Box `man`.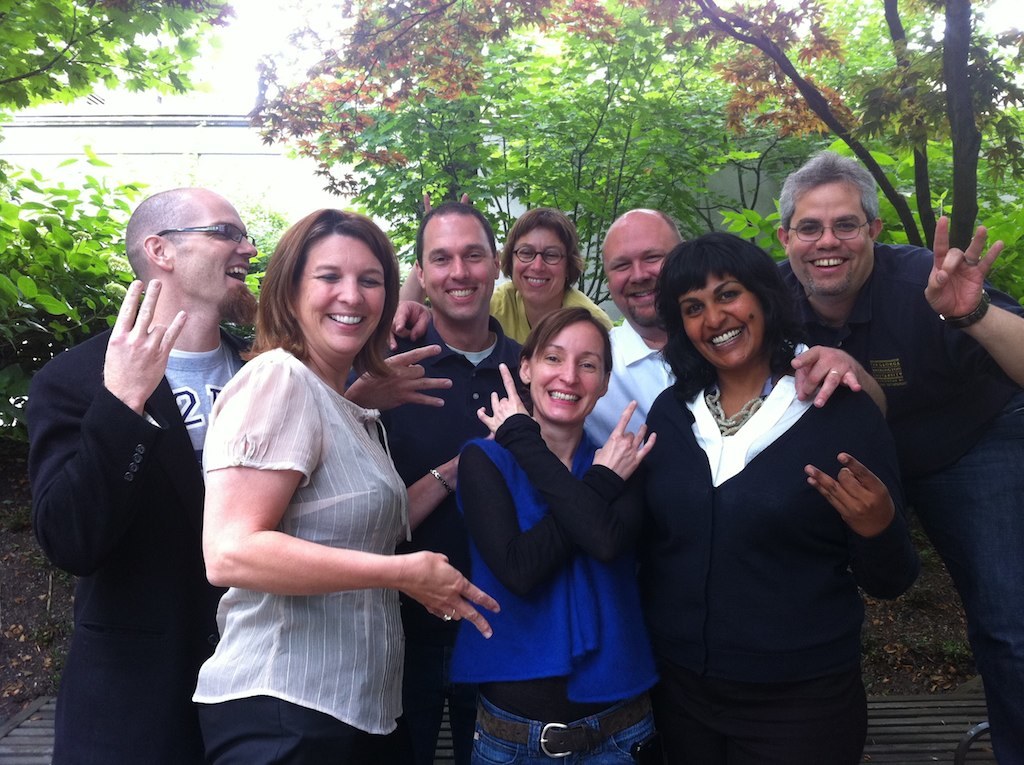
pyautogui.locateOnScreen(771, 150, 1023, 764).
